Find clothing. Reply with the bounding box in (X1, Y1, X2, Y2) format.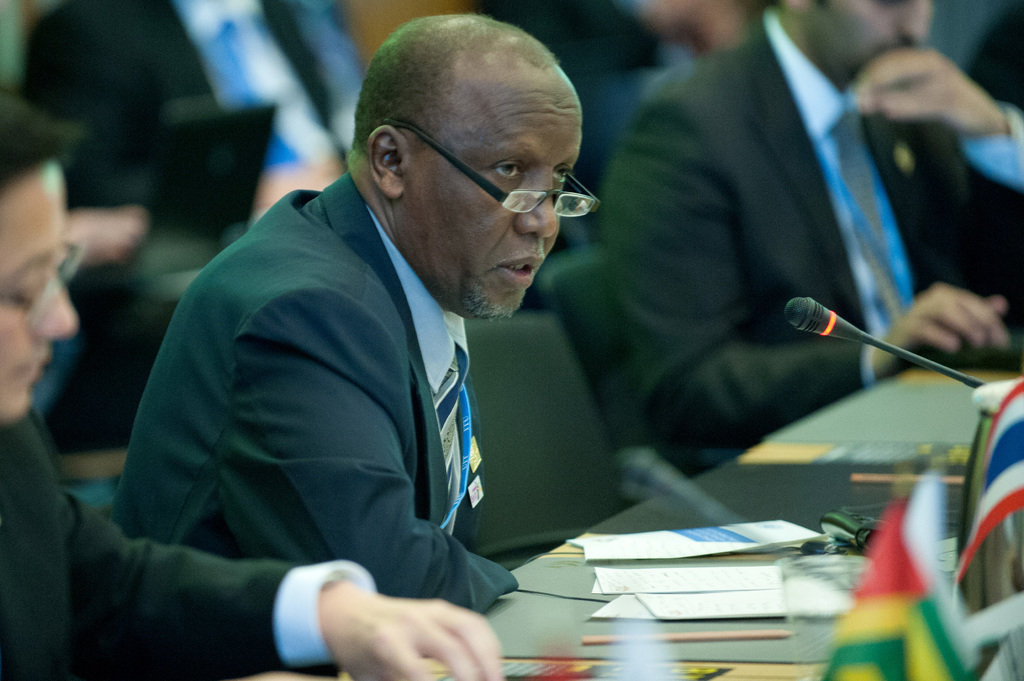
(596, 9, 1023, 479).
